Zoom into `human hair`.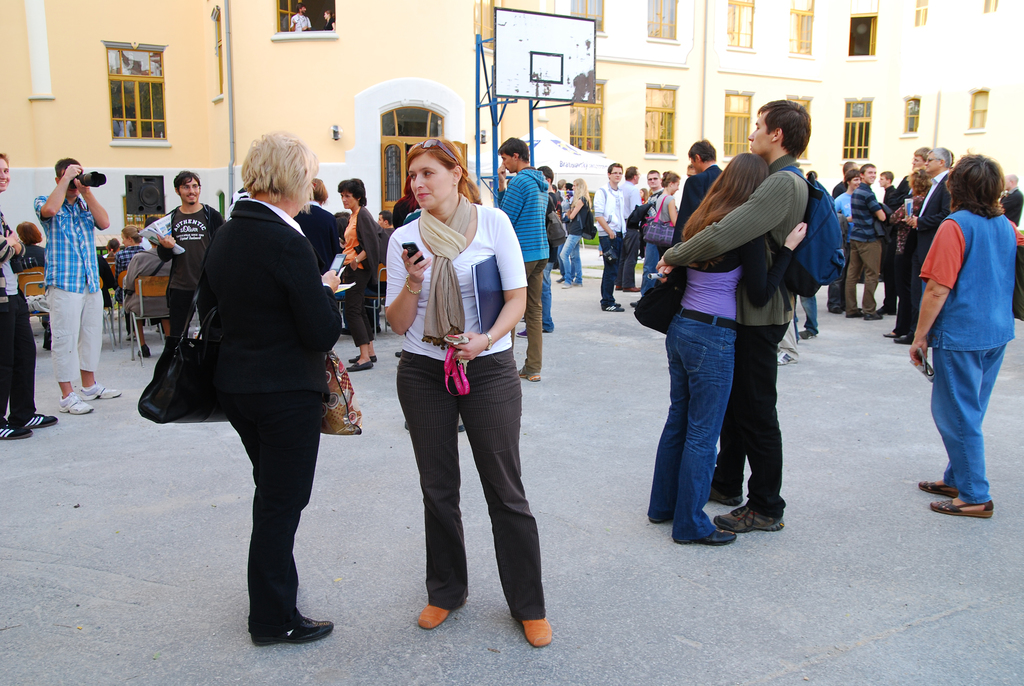
Zoom target: box=[646, 168, 659, 176].
